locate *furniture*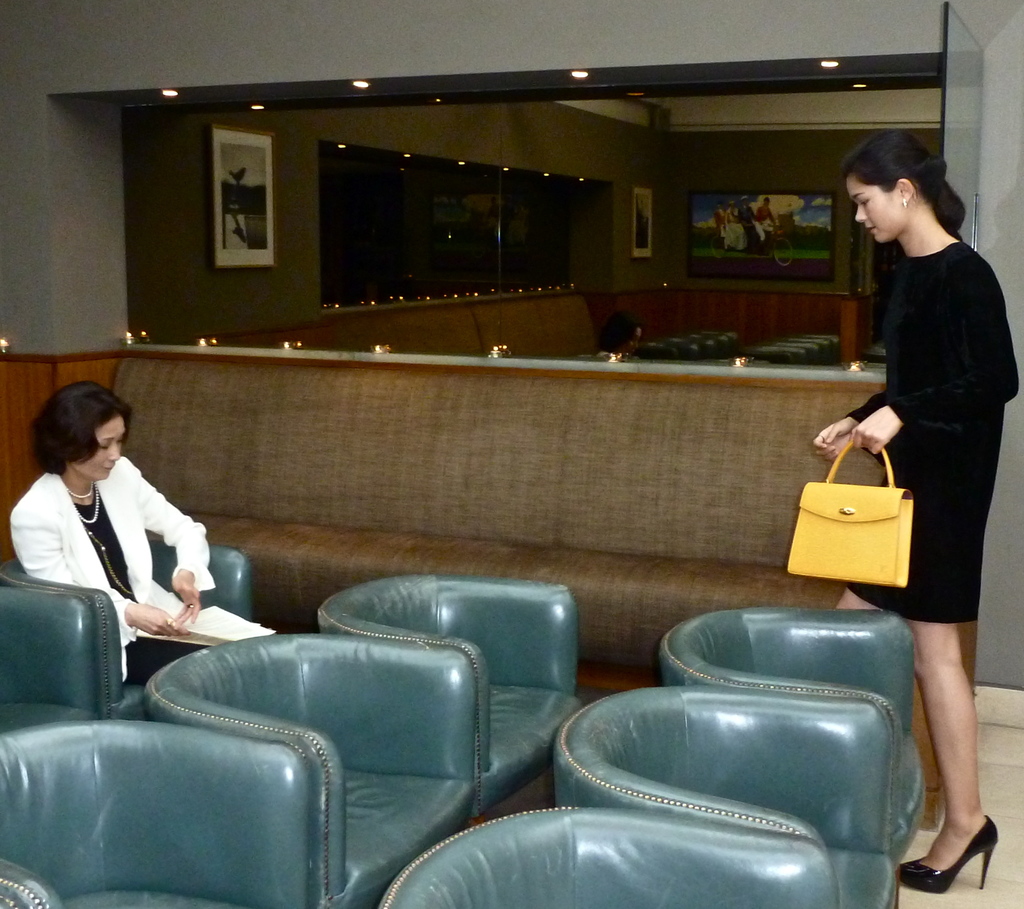
locate(0, 716, 328, 908)
